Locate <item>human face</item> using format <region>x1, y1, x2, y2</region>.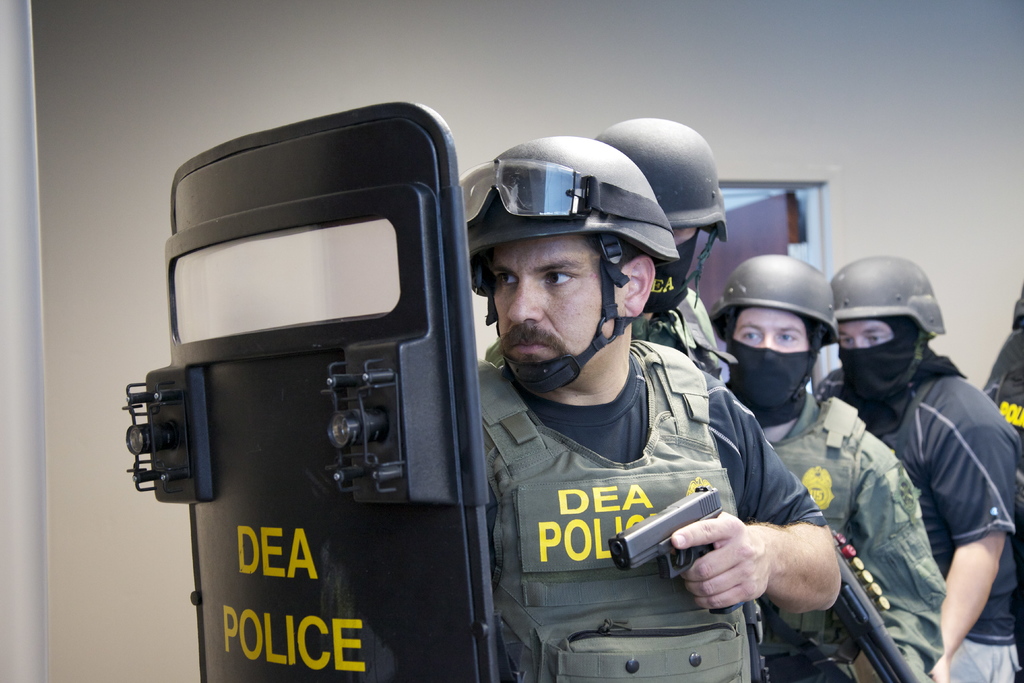
<region>493, 238, 624, 371</region>.
